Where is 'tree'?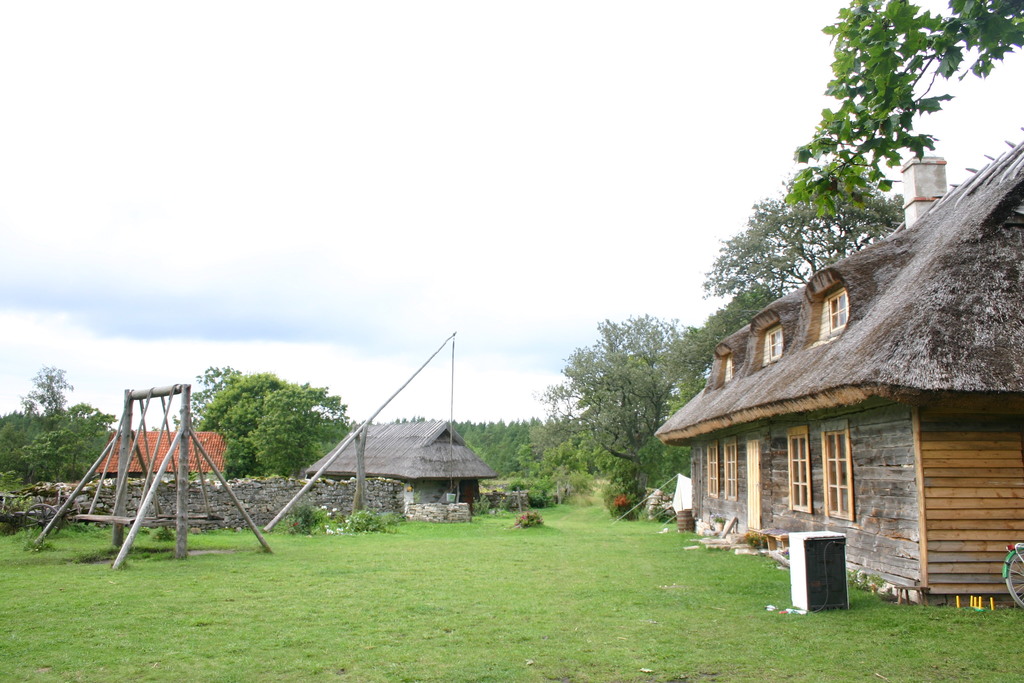
(20,426,83,483).
